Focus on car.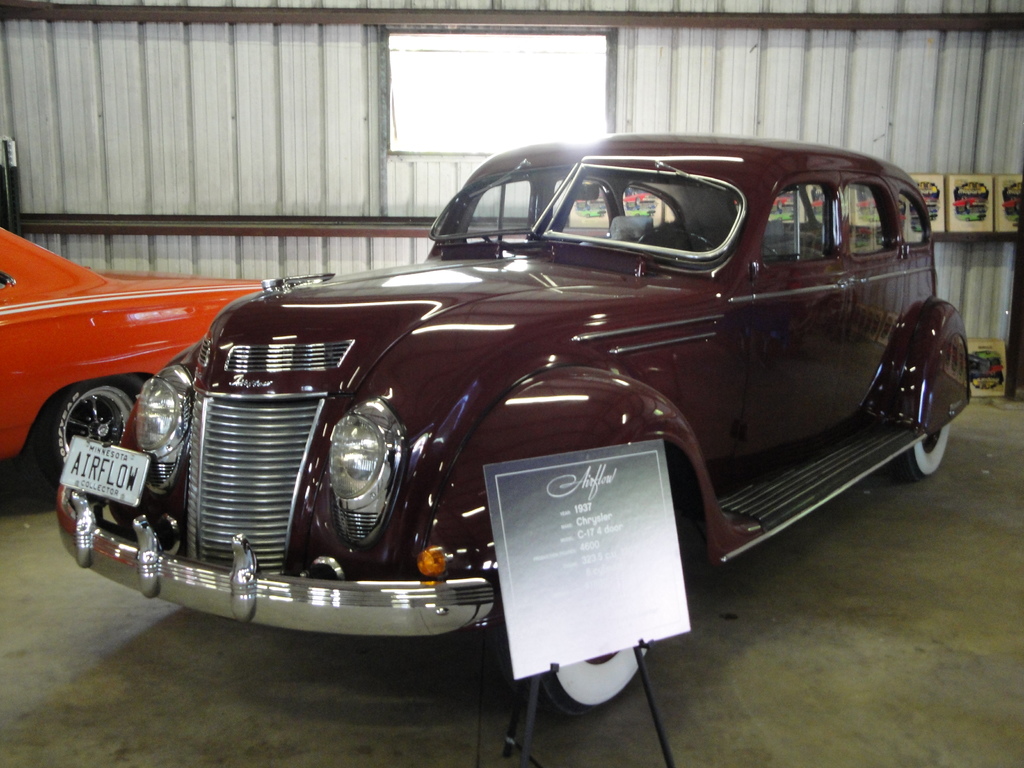
Focused at BBox(1002, 196, 1021, 215).
